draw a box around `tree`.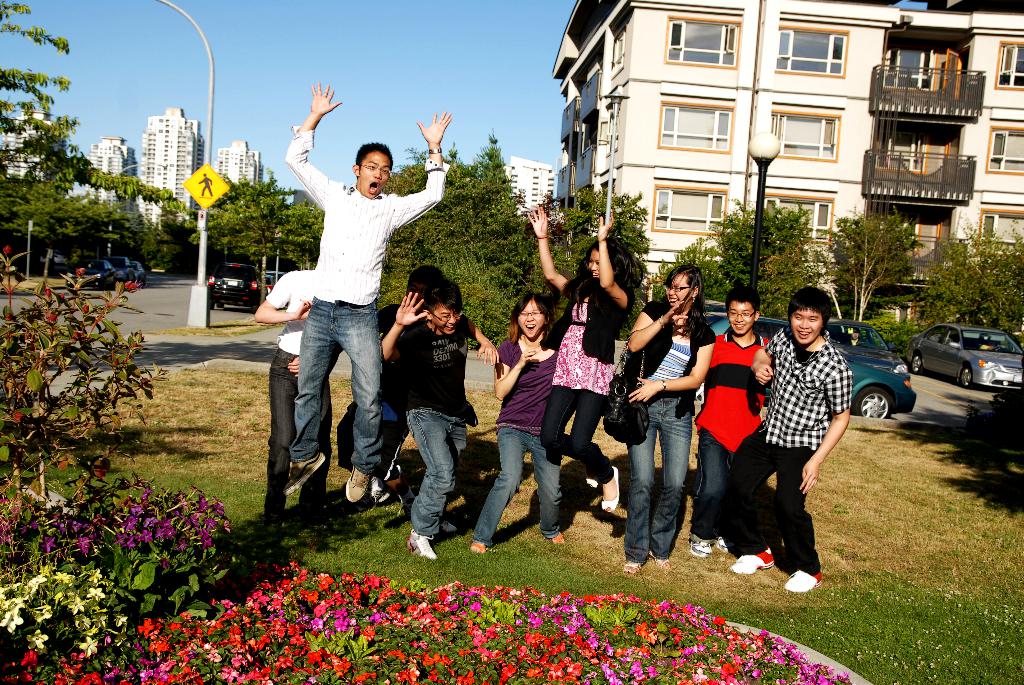
bbox=[921, 216, 1023, 343].
